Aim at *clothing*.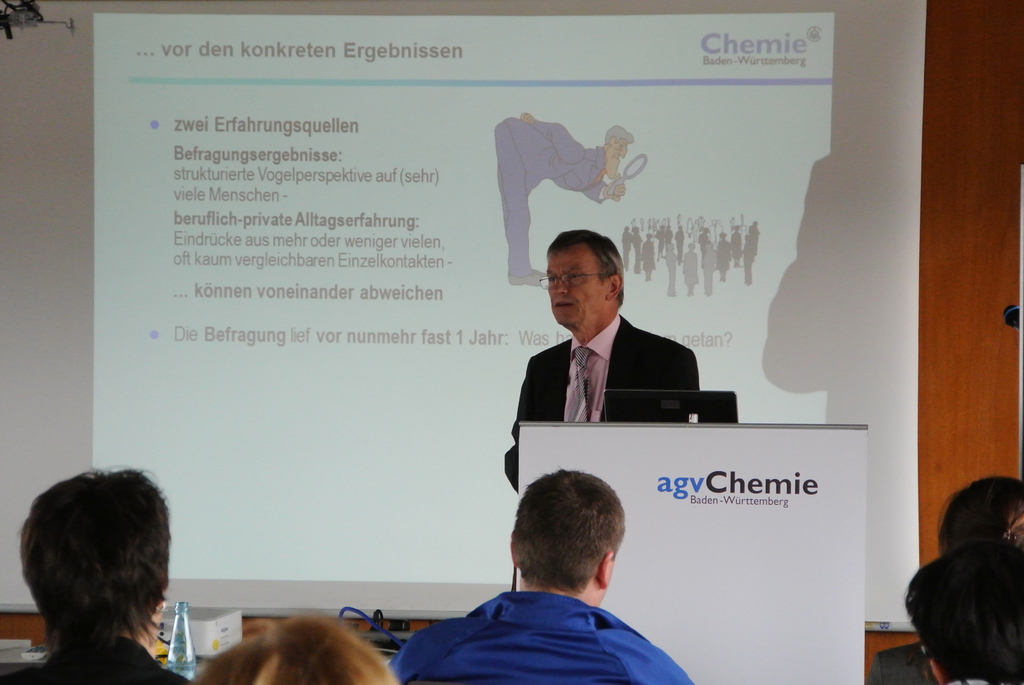
Aimed at select_region(377, 587, 689, 684).
